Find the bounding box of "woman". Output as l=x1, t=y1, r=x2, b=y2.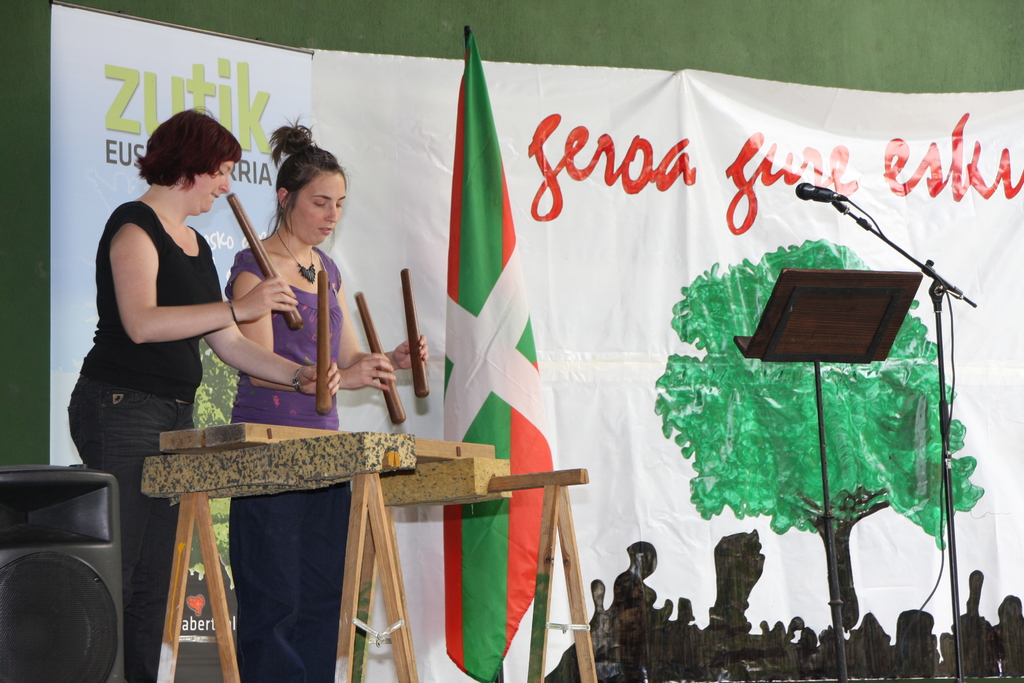
l=221, t=121, r=429, b=682.
